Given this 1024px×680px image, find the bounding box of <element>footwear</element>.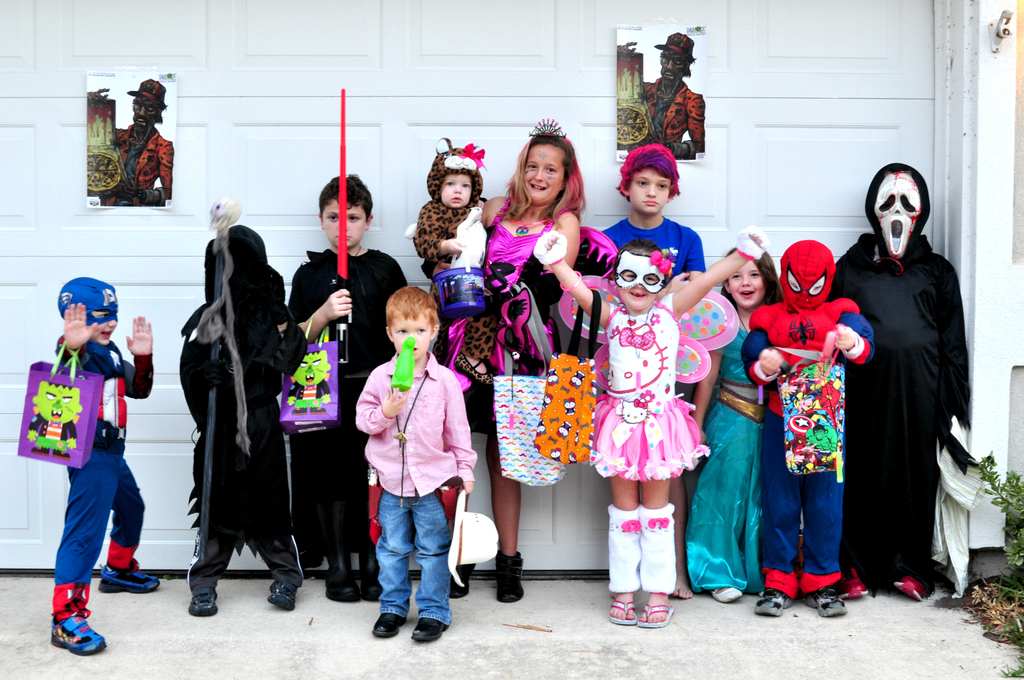
<box>799,588,846,615</box>.
